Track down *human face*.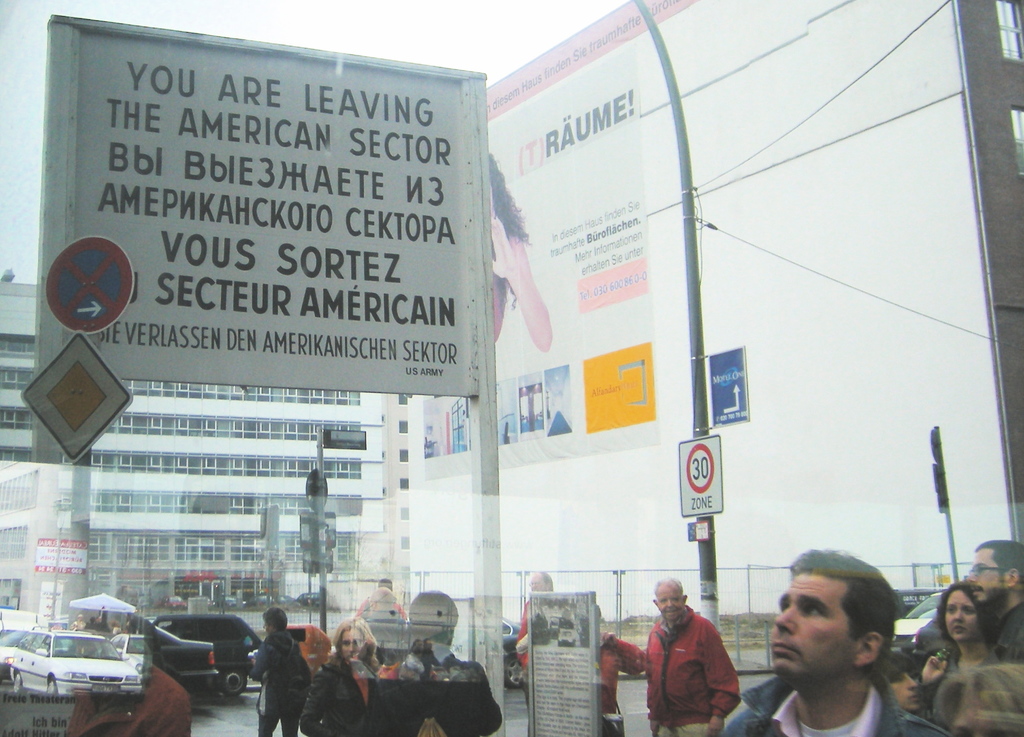
Tracked to <box>659,587,681,619</box>.
